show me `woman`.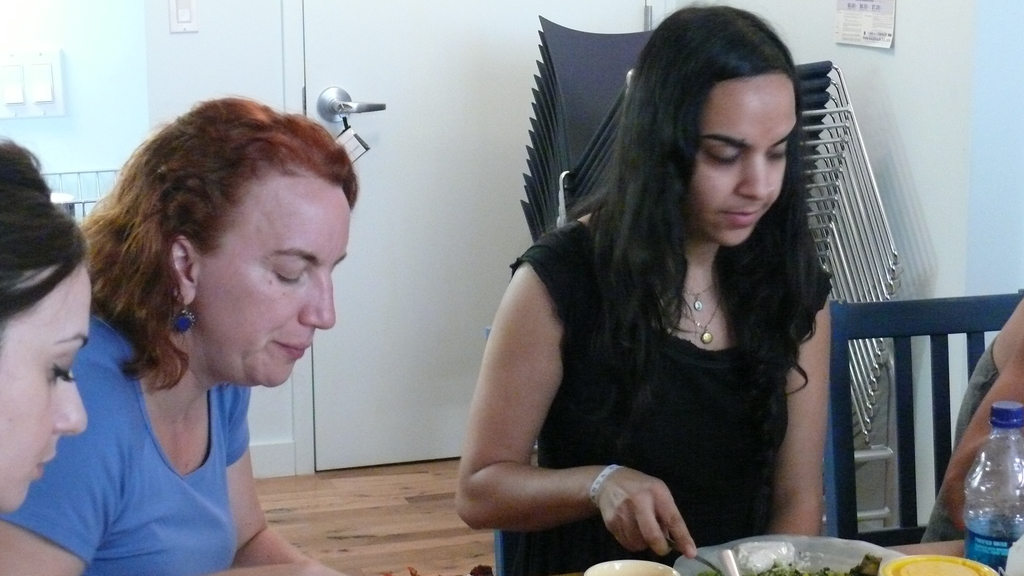
`woman` is here: x1=433 y1=28 x2=910 y2=562.
